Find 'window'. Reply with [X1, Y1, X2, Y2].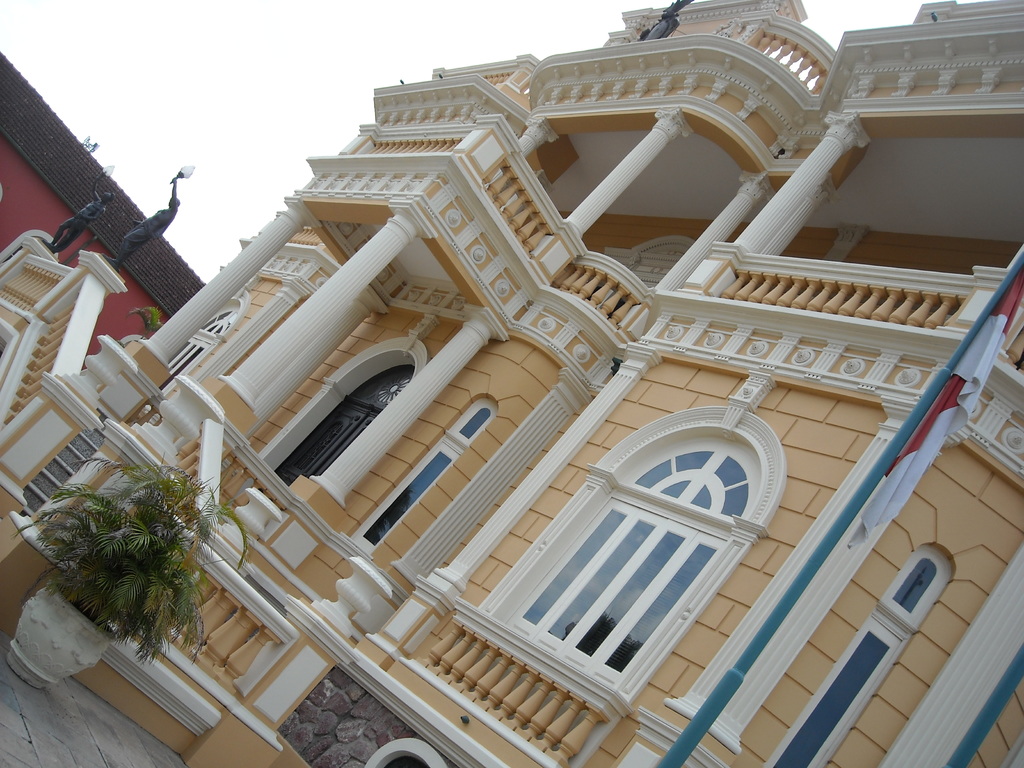
[156, 289, 251, 401].
